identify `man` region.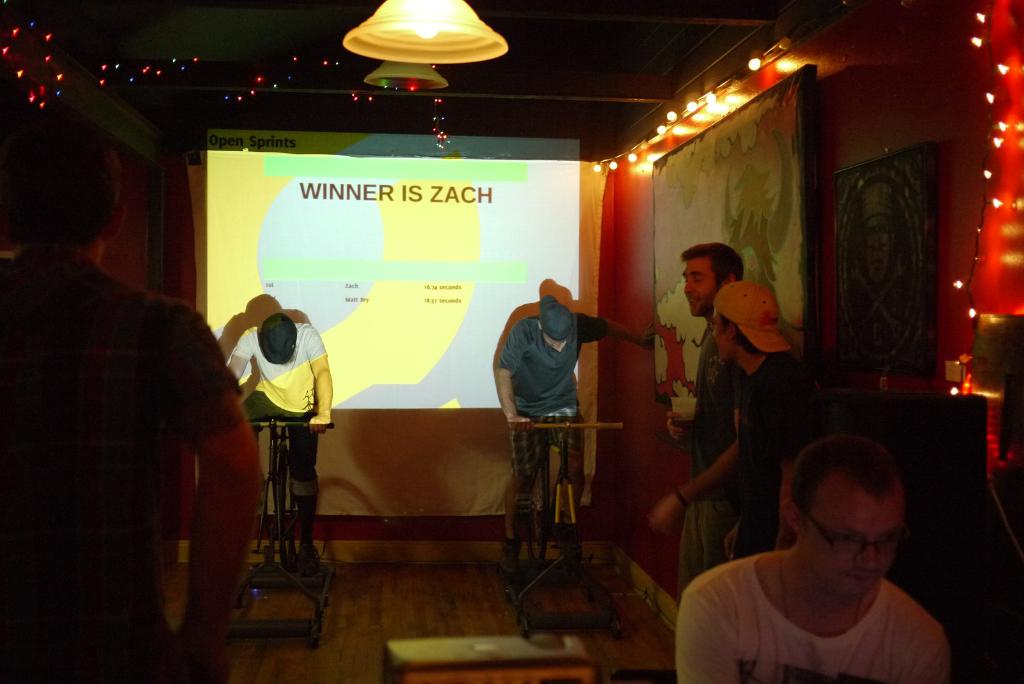
Region: [646,243,749,609].
